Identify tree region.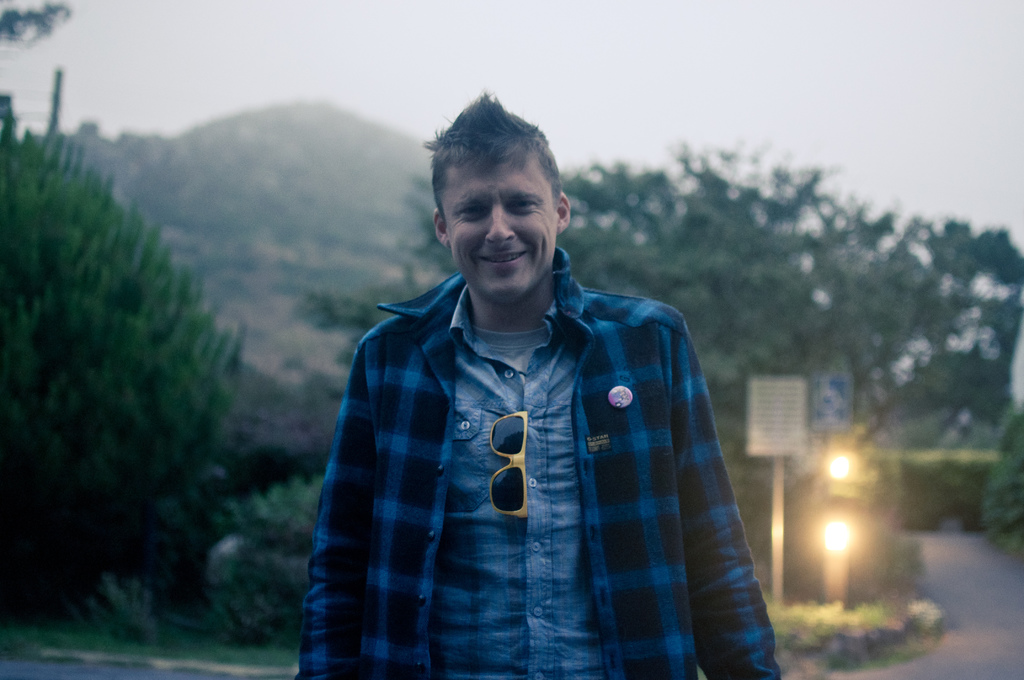
Region: bbox=(273, 137, 1023, 515).
